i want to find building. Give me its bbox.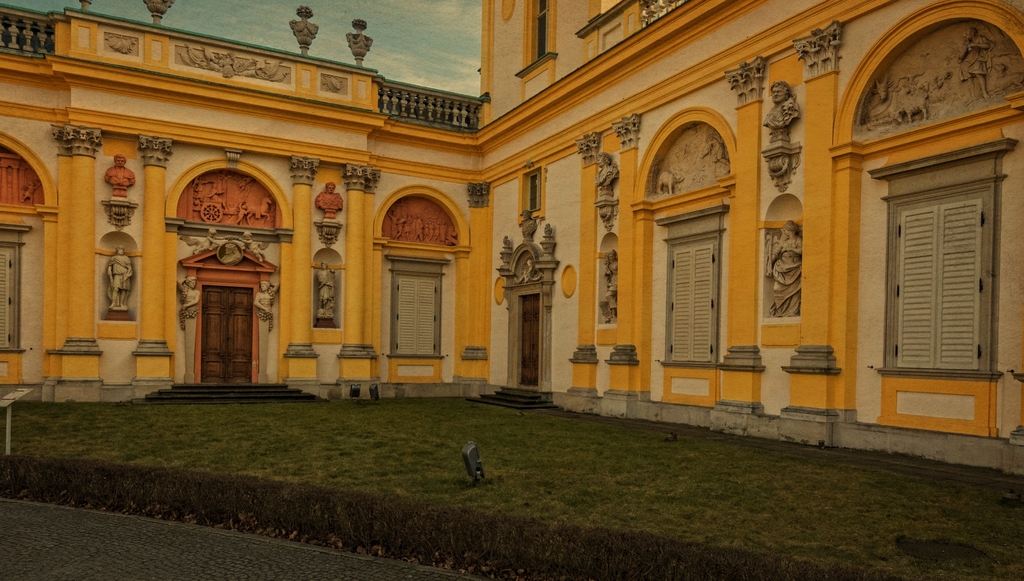
bbox=(0, 0, 1023, 482).
